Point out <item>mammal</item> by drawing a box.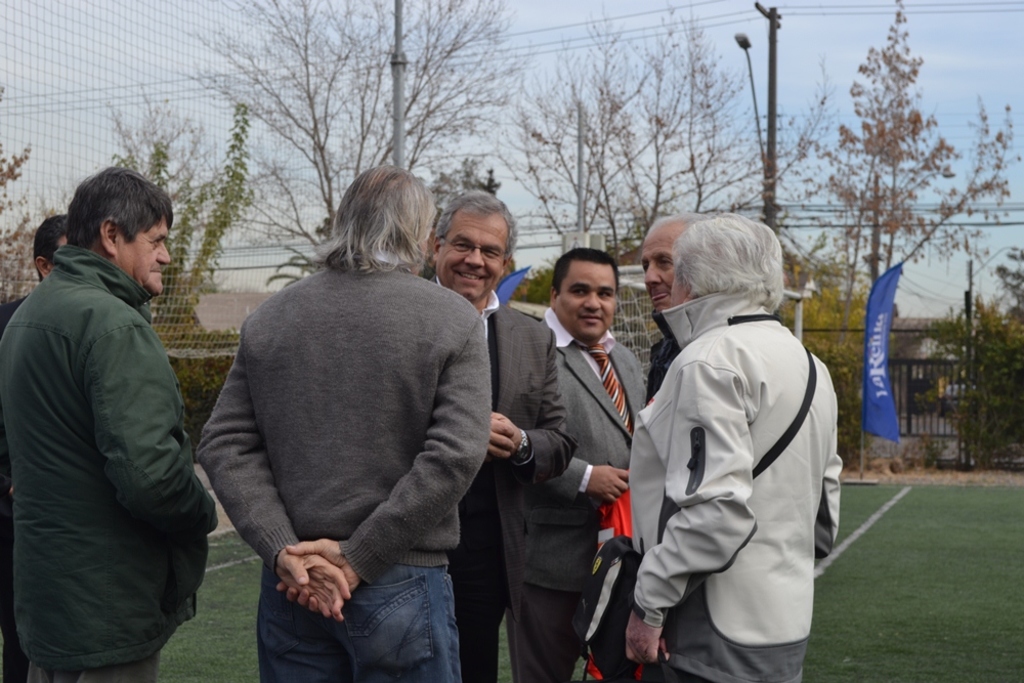
{"x1": 639, "y1": 208, "x2": 717, "y2": 387}.
